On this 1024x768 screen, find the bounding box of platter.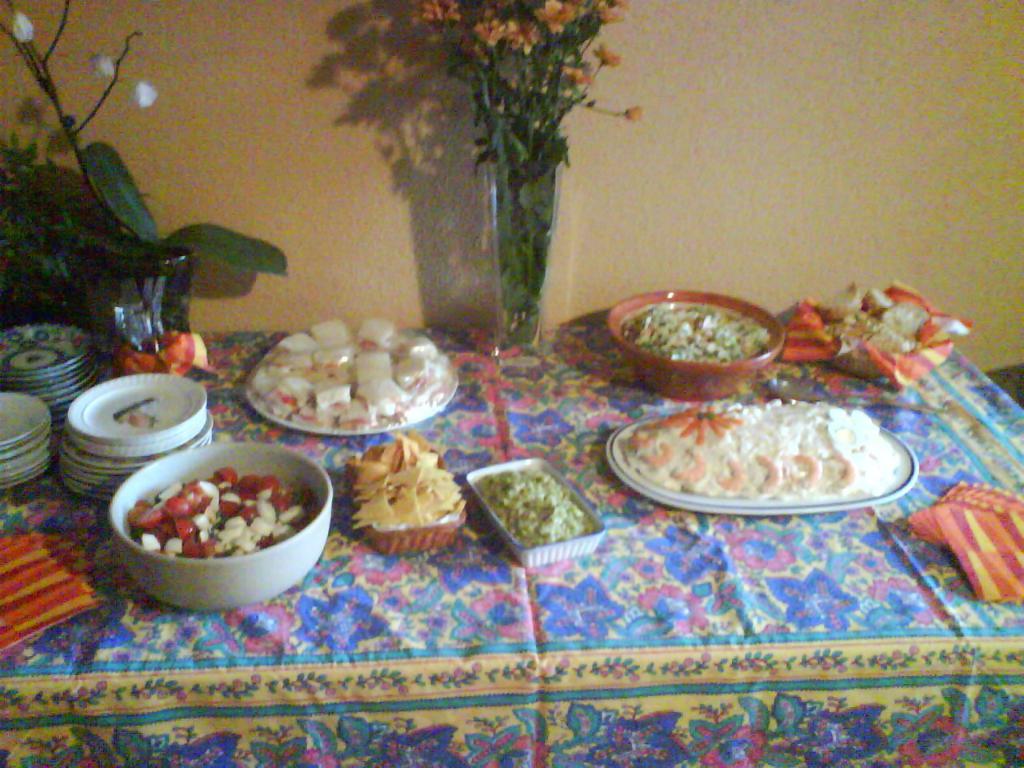
Bounding box: bbox=(247, 338, 455, 437).
